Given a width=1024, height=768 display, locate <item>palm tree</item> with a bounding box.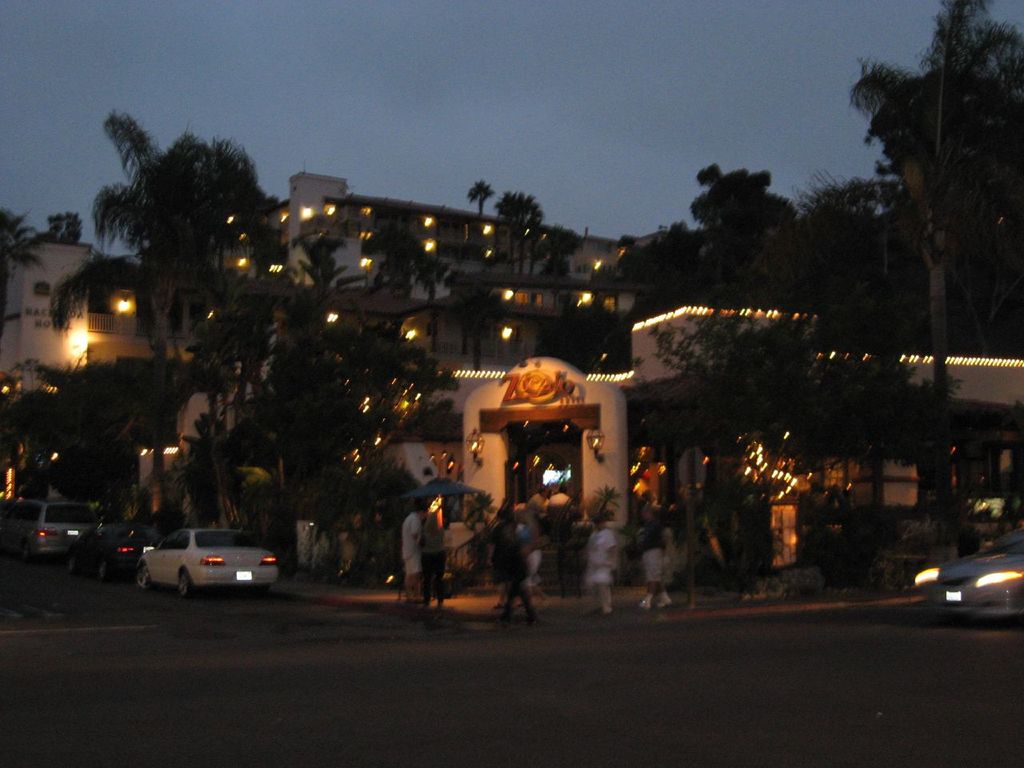
Located: crop(639, 226, 691, 314).
